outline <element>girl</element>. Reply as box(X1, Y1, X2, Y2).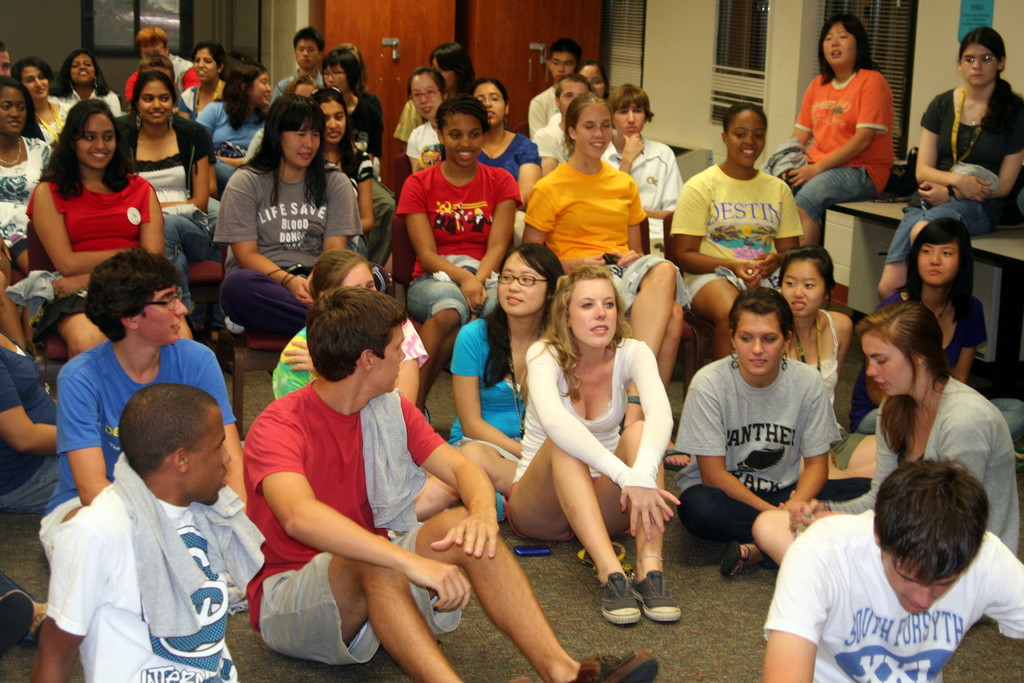
box(403, 99, 532, 403).
